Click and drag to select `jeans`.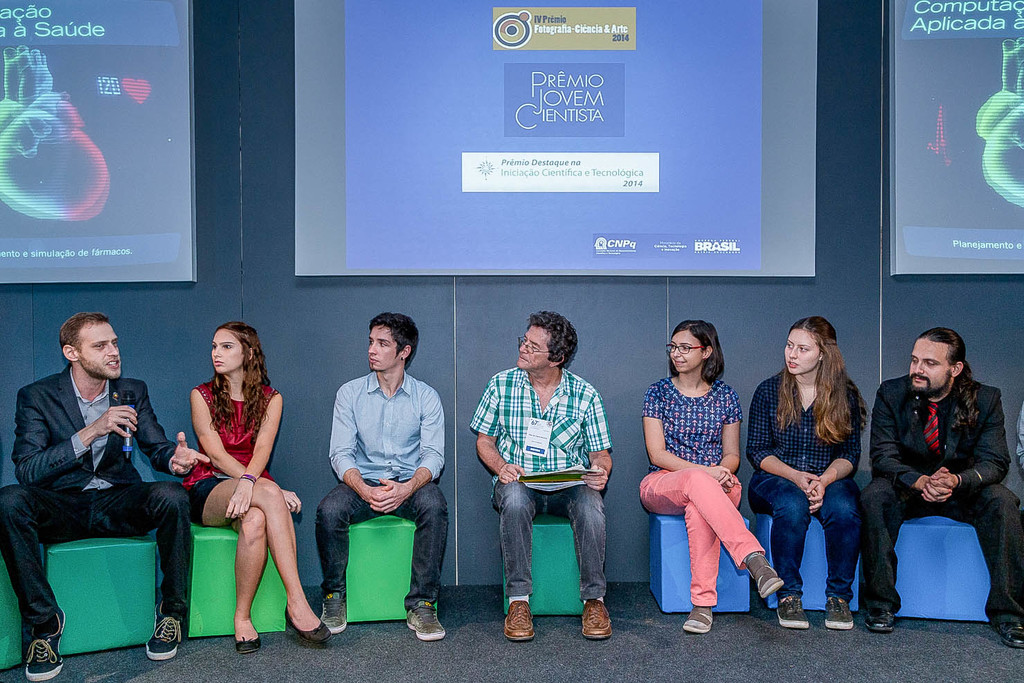
Selection: <region>861, 468, 1023, 625</region>.
